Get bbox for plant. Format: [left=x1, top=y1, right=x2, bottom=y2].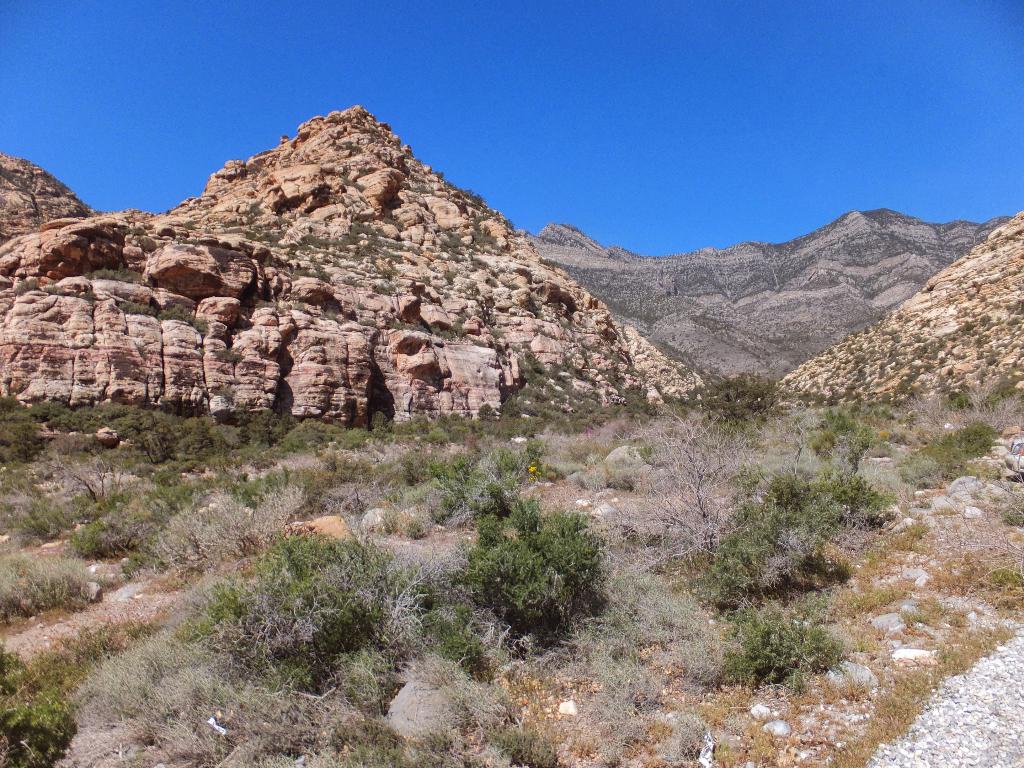
[left=913, top=344, right=923, bottom=360].
